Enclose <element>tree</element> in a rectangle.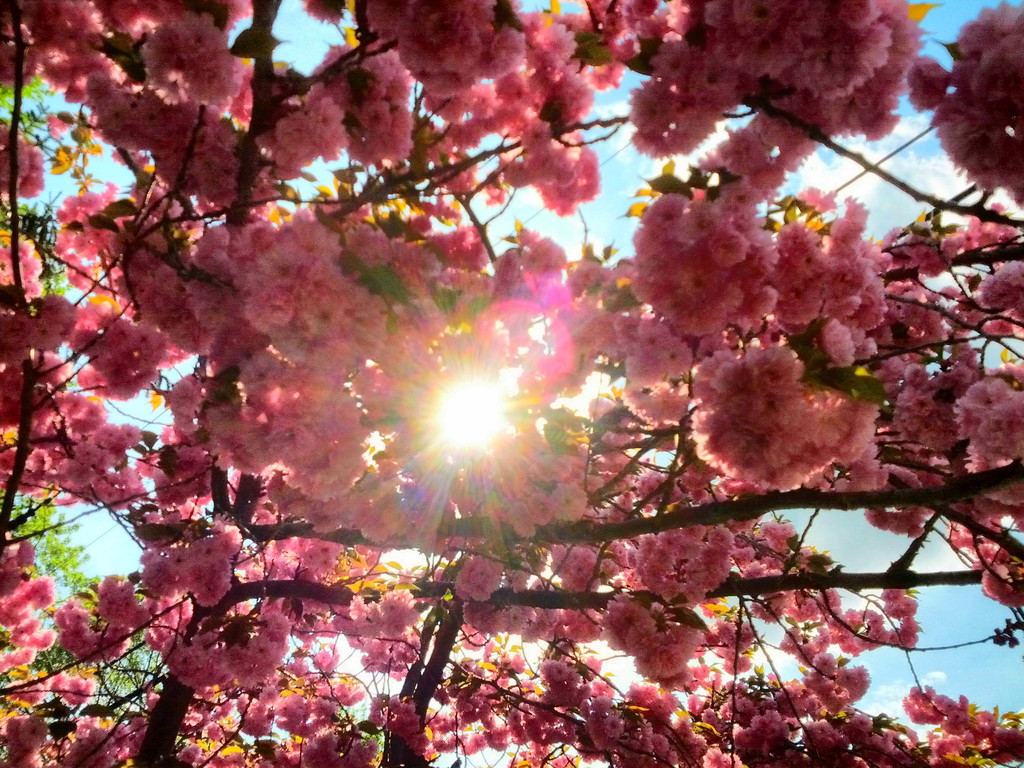
l=0, t=0, r=1023, b=767.
